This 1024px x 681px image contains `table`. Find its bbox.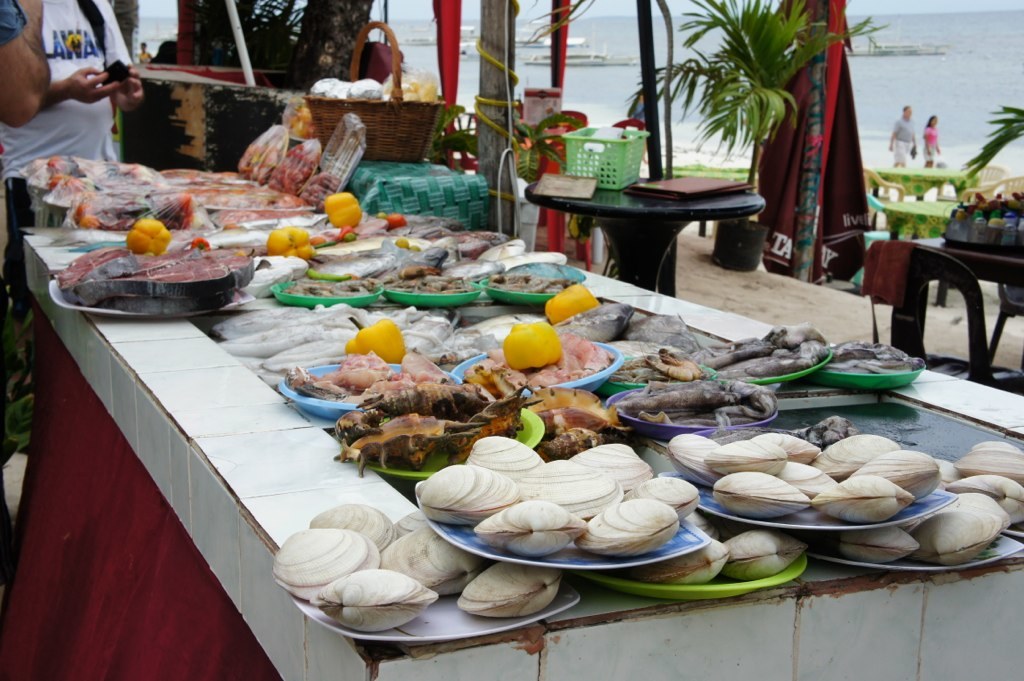
x1=521 y1=165 x2=791 y2=286.
